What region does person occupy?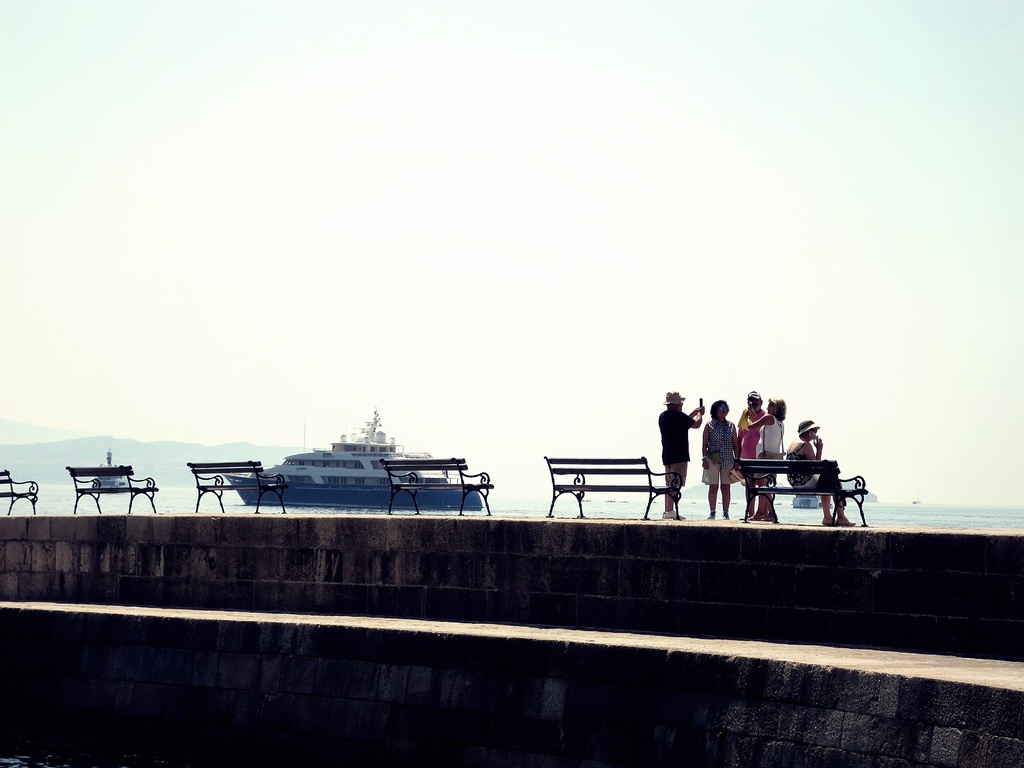
l=733, t=388, r=762, b=511.
